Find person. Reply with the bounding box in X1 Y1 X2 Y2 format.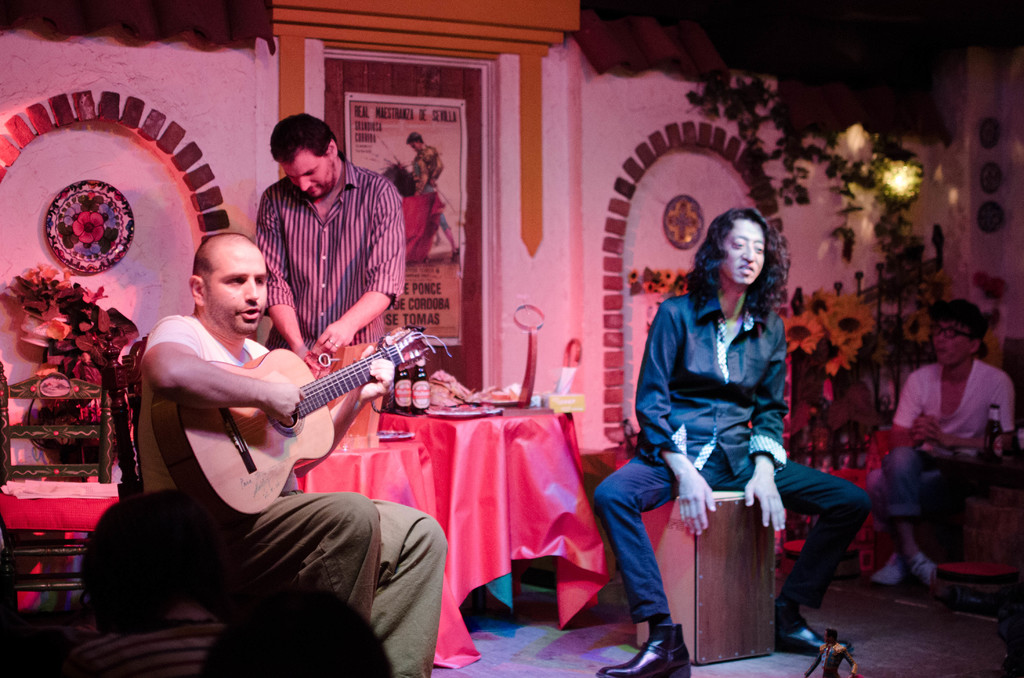
406 131 464 264.
